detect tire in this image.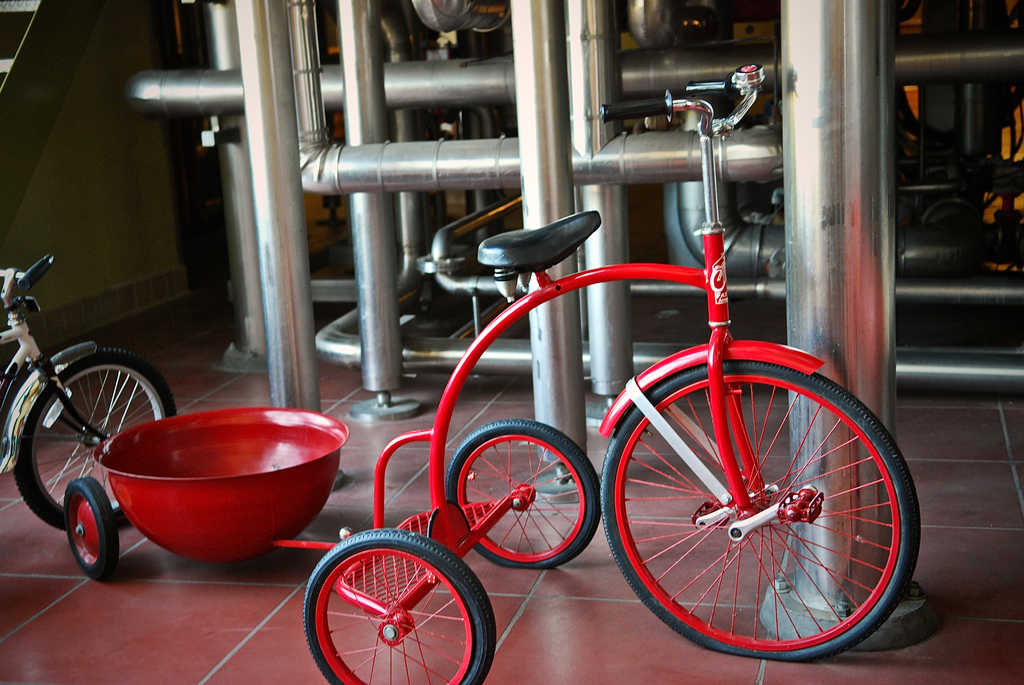
Detection: x1=15, y1=349, x2=177, y2=530.
